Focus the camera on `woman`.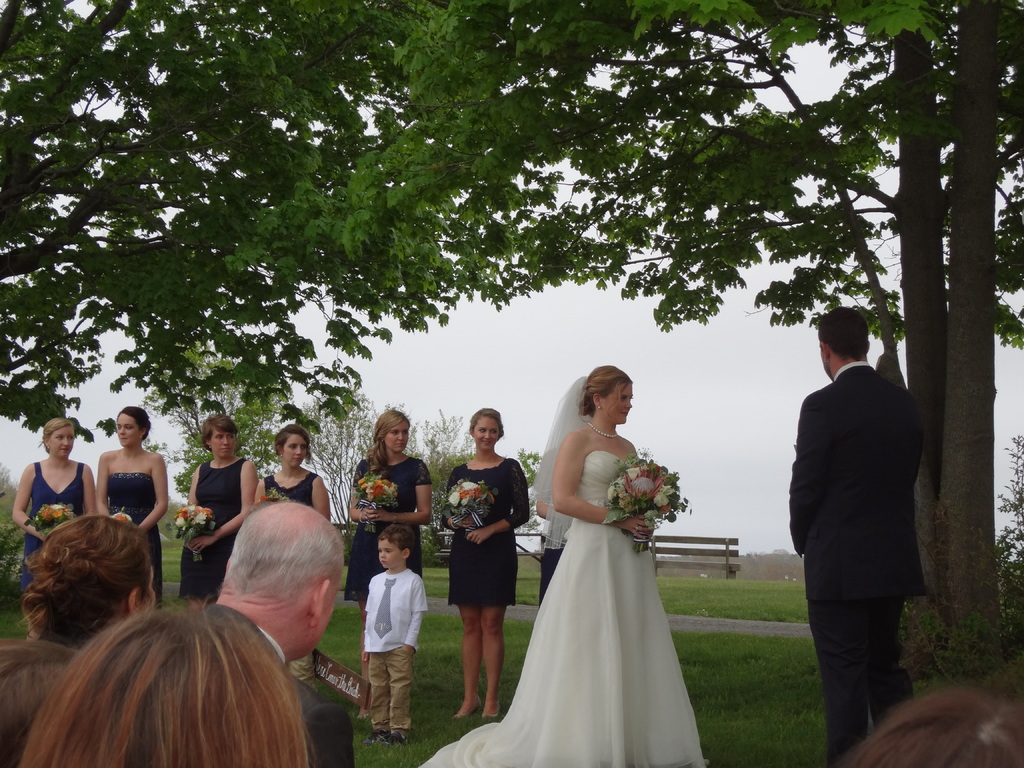
Focus region: 10,418,93,643.
